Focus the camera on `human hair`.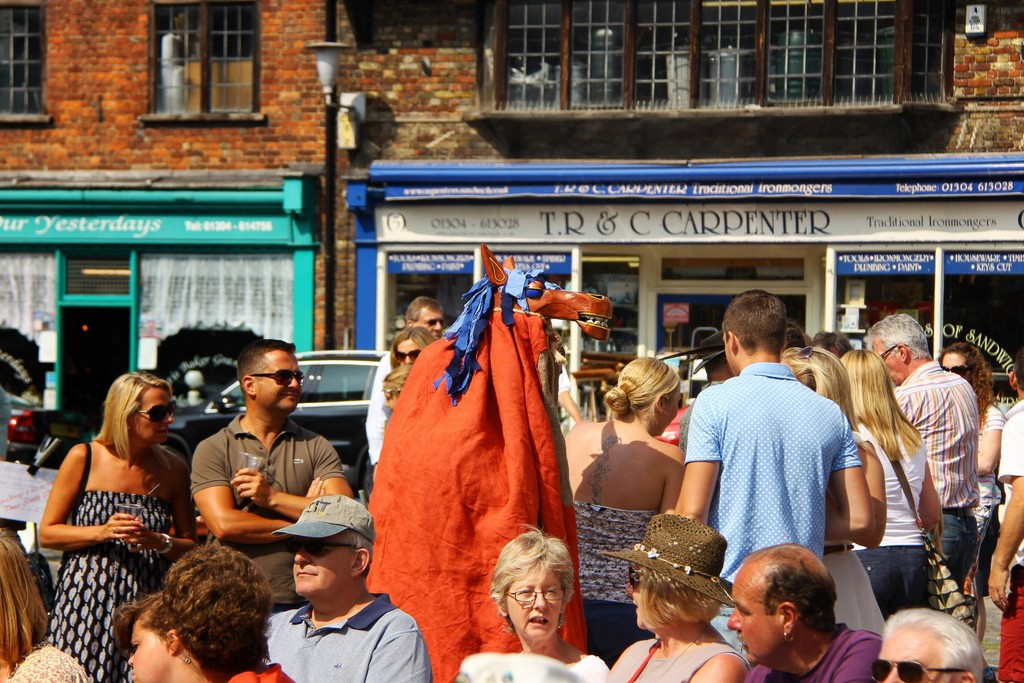
Focus region: box(934, 339, 993, 429).
